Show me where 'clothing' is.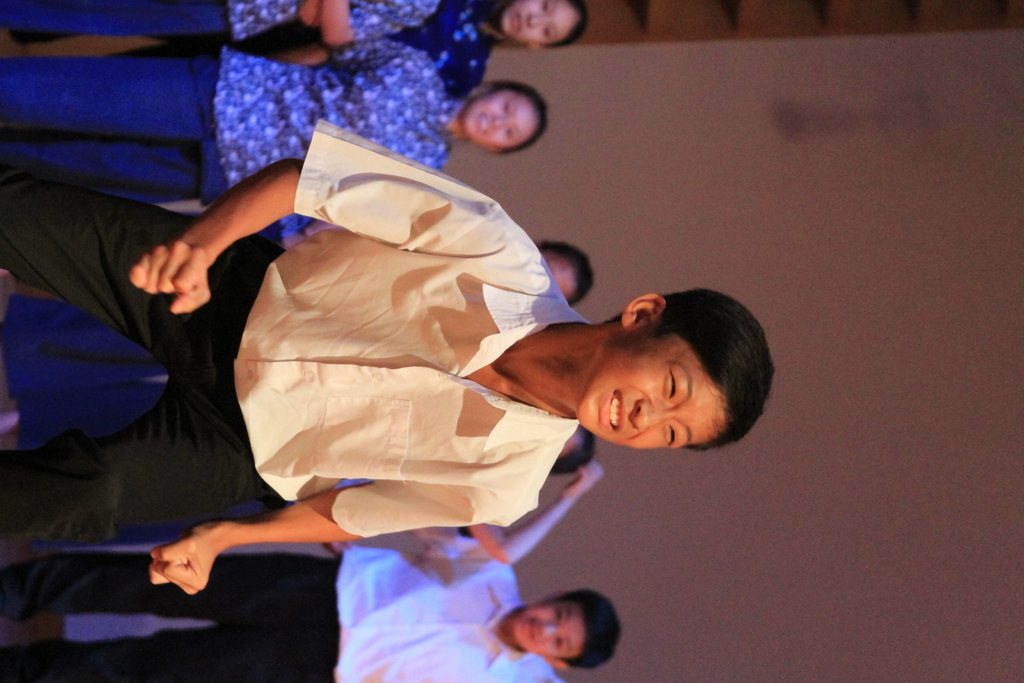
'clothing' is at [x1=396, y1=0, x2=511, y2=103].
